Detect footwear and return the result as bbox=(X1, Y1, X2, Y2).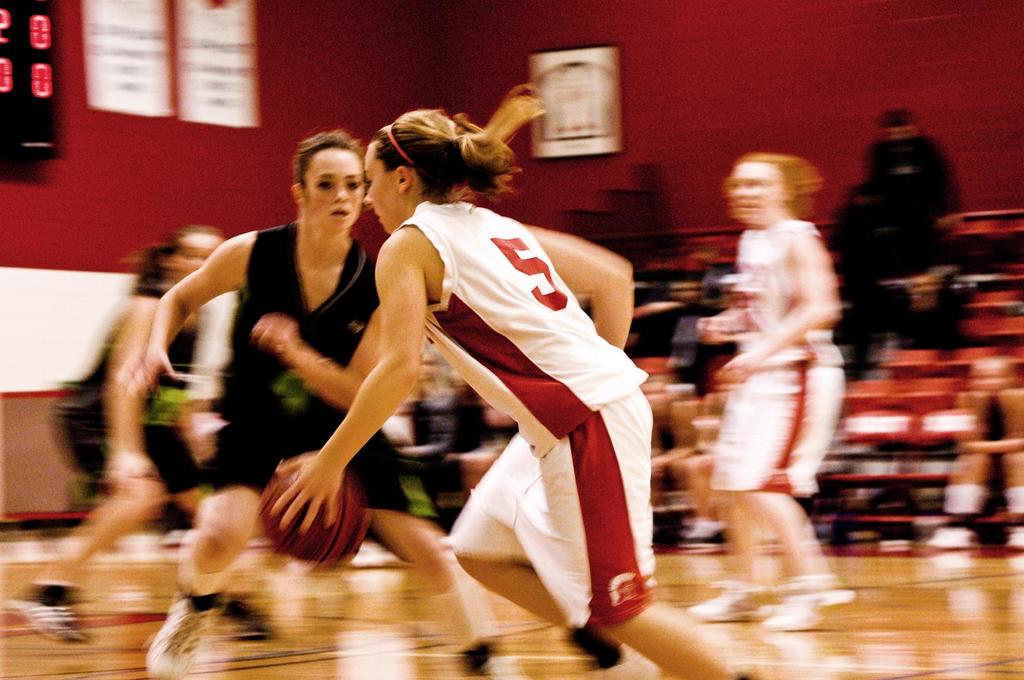
bbox=(3, 574, 92, 647).
